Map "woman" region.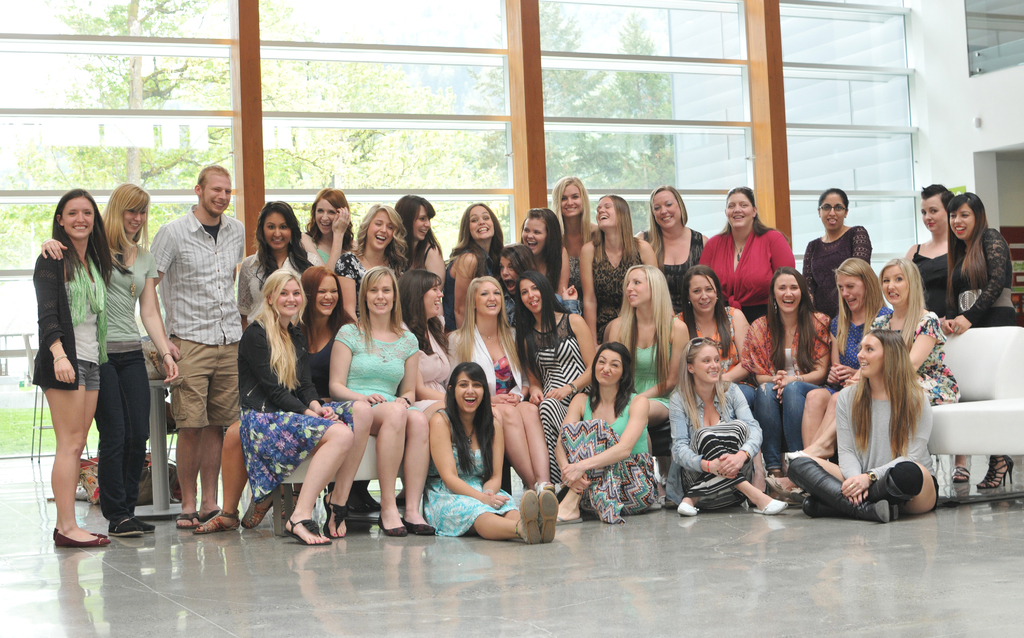
Mapped to (left=328, top=265, right=434, bottom=538).
